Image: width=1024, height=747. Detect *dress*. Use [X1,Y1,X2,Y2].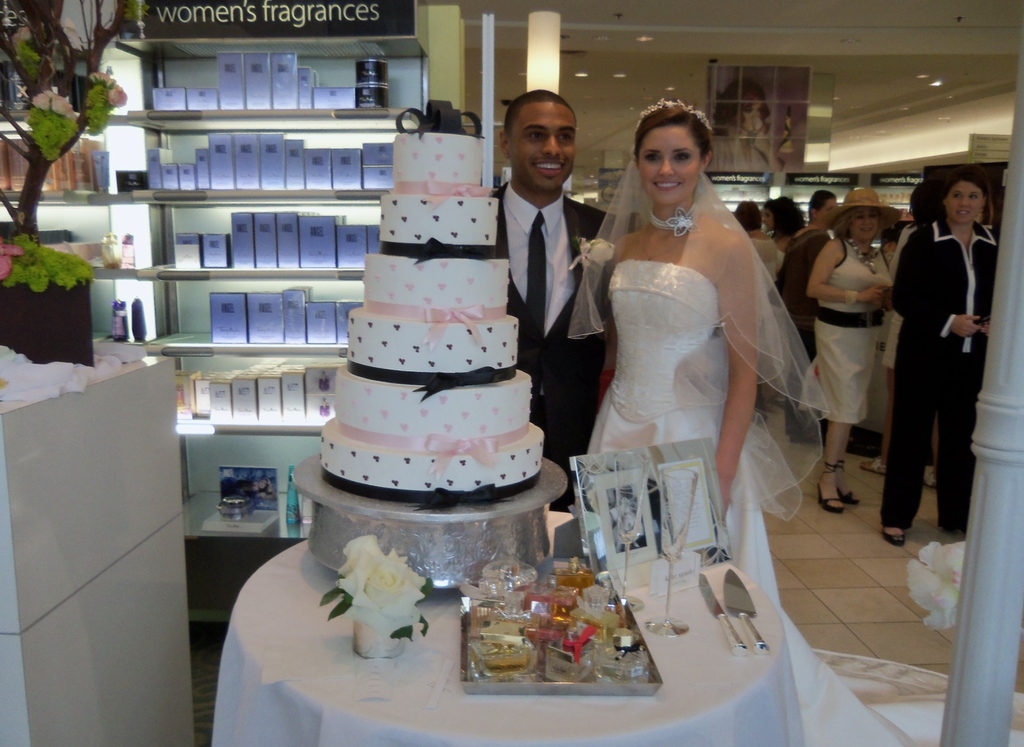
[586,165,820,572].
